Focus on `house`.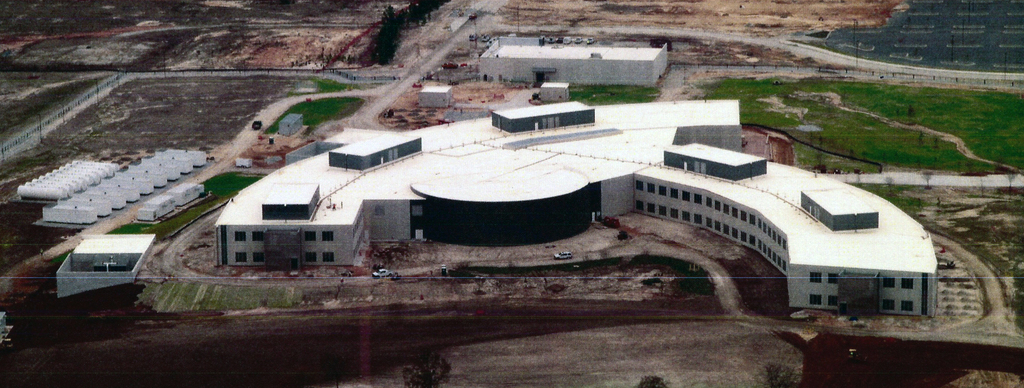
Focused at (left=475, top=42, right=673, bottom=94).
